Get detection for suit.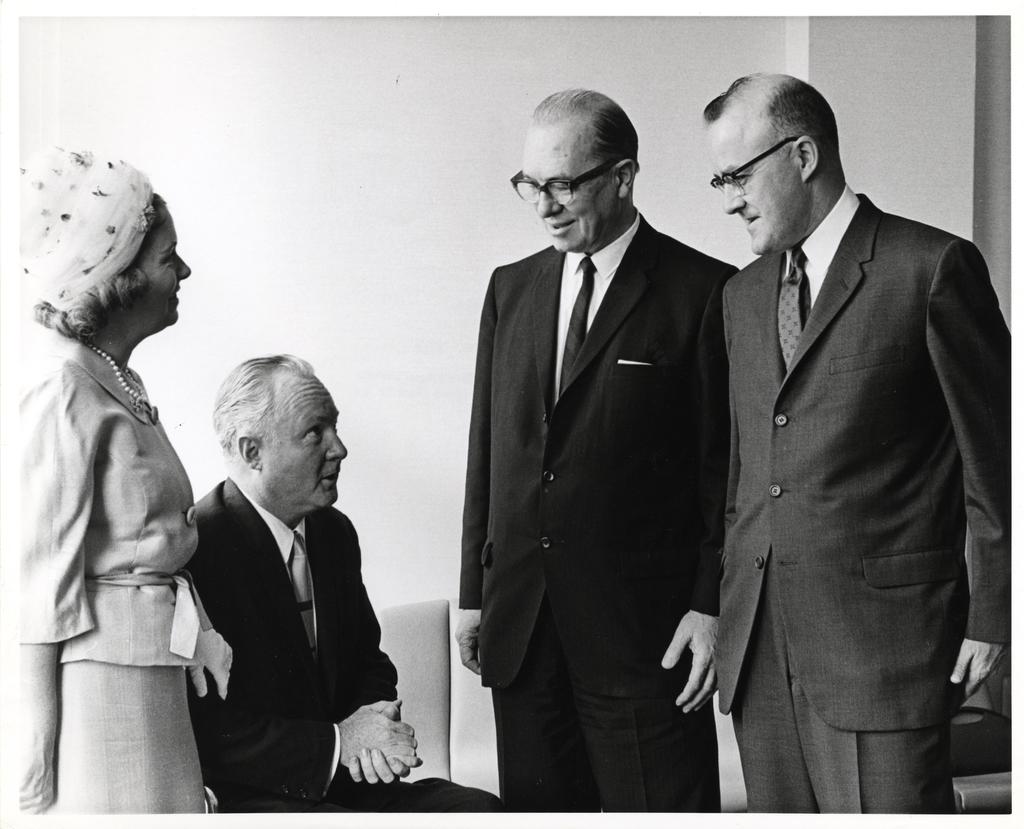
Detection: pyautogui.locateOnScreen(453, 199, 737, 826).
